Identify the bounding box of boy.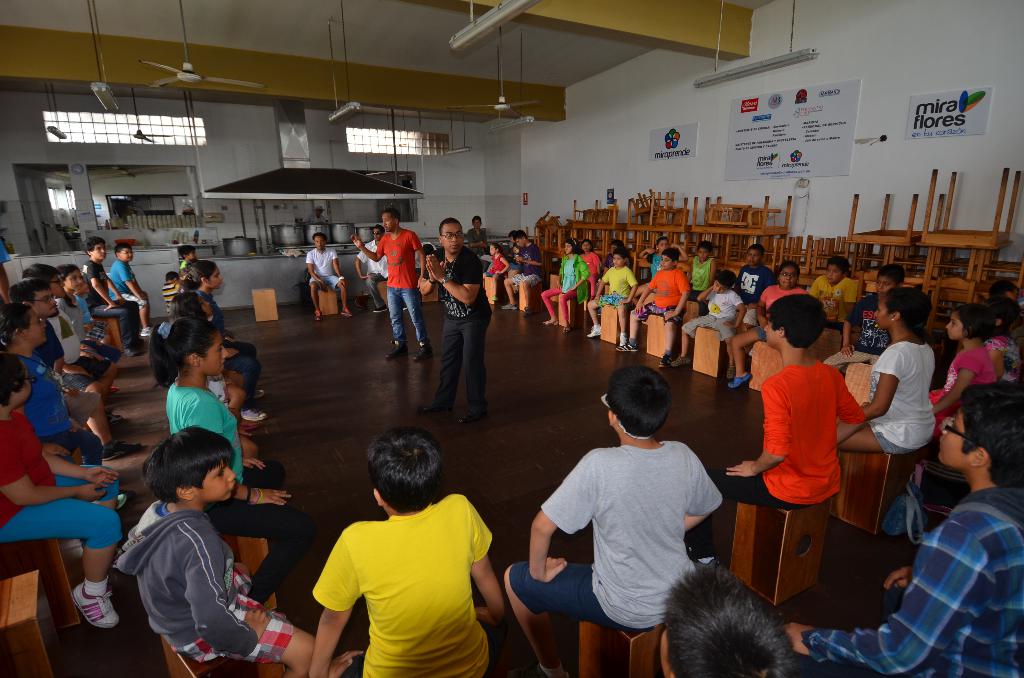
select_region(815, 262, 911, 376).
